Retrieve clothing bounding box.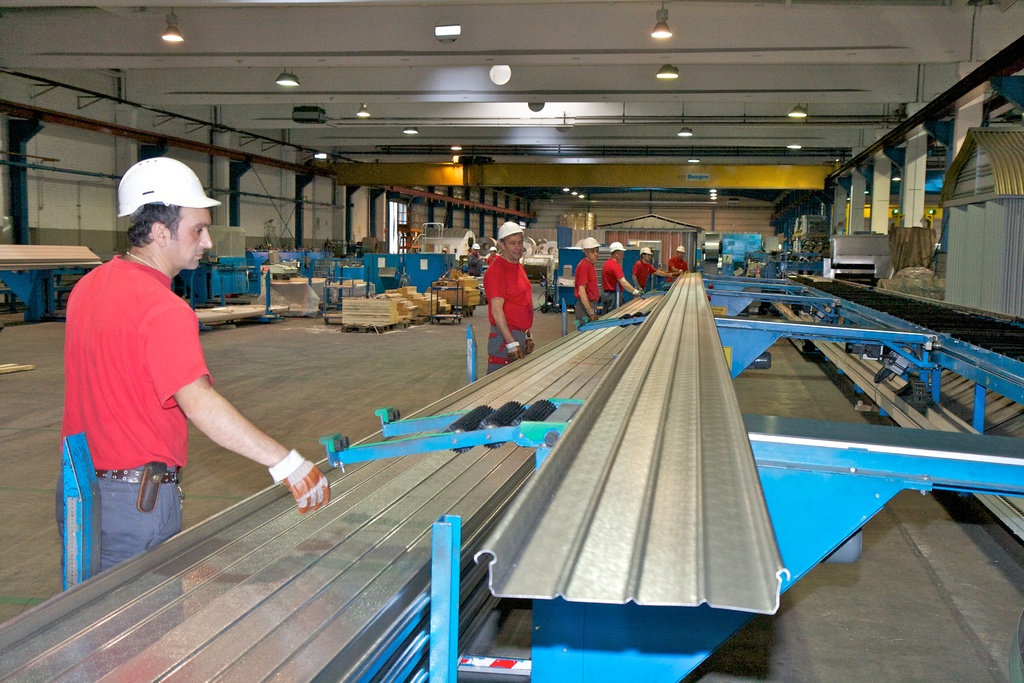
Bounding box: <bbox>602, 256, 627, 315</bbox>.
